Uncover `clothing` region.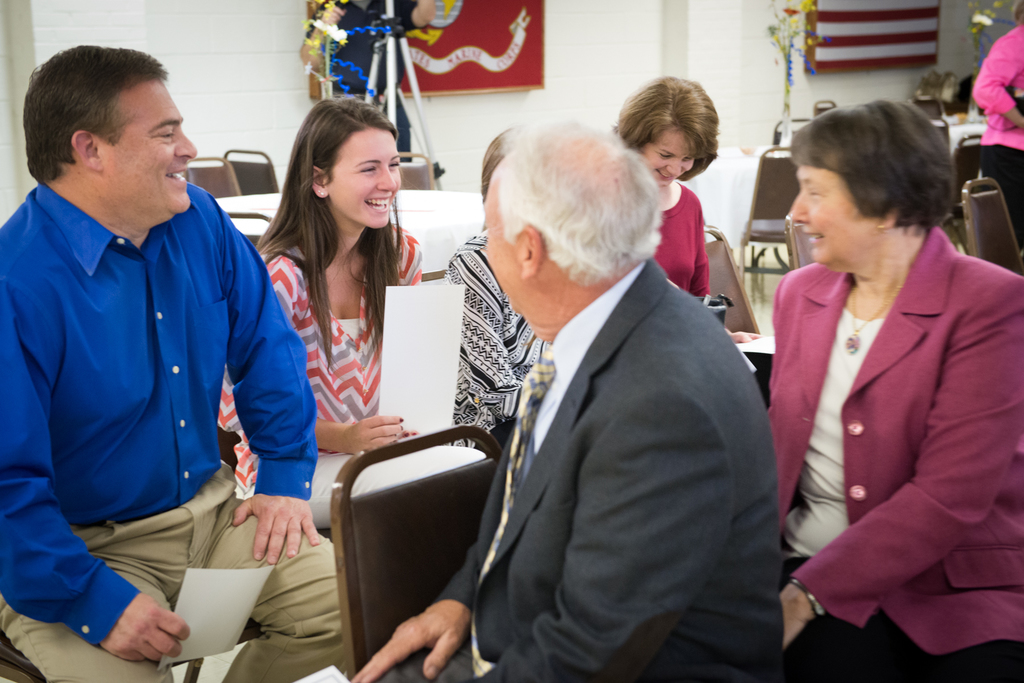
Uncovered: 13,131,302,640.
